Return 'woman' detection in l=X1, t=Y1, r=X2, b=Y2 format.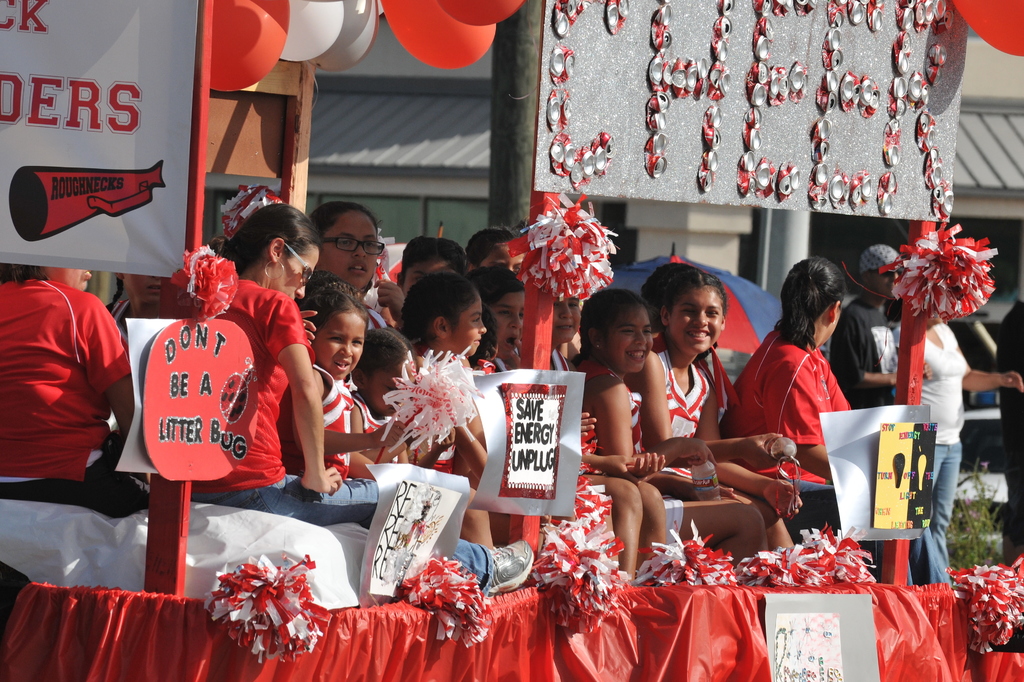
l=0, t=259, r=153, b=517.
